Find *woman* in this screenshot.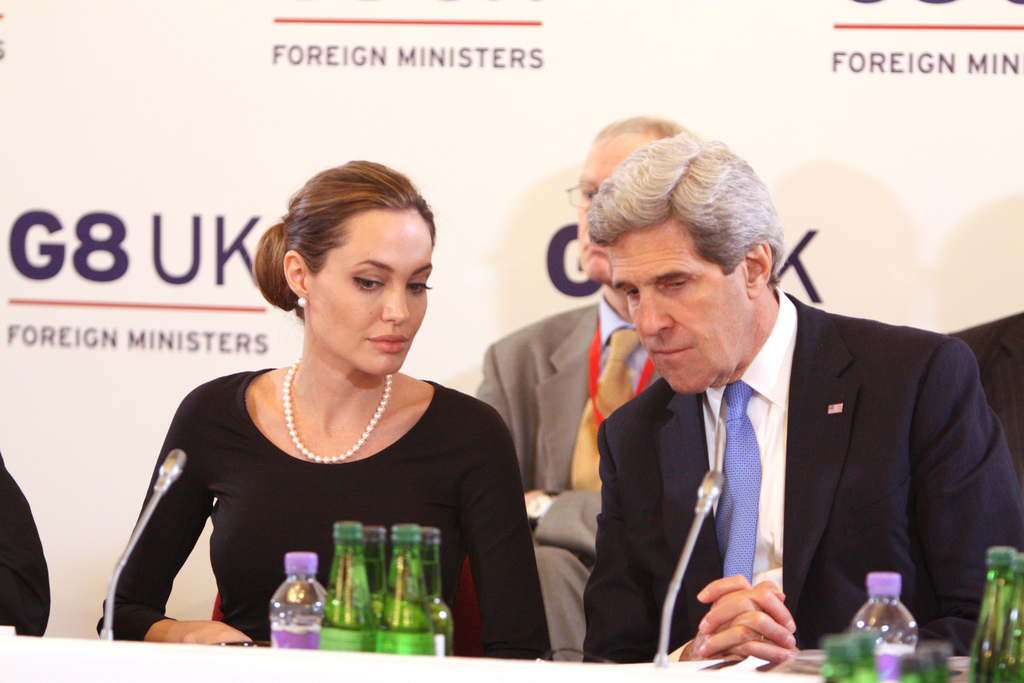
The bounding box for *woman* is x1=124 y1=189 x2=529 y2=654.
